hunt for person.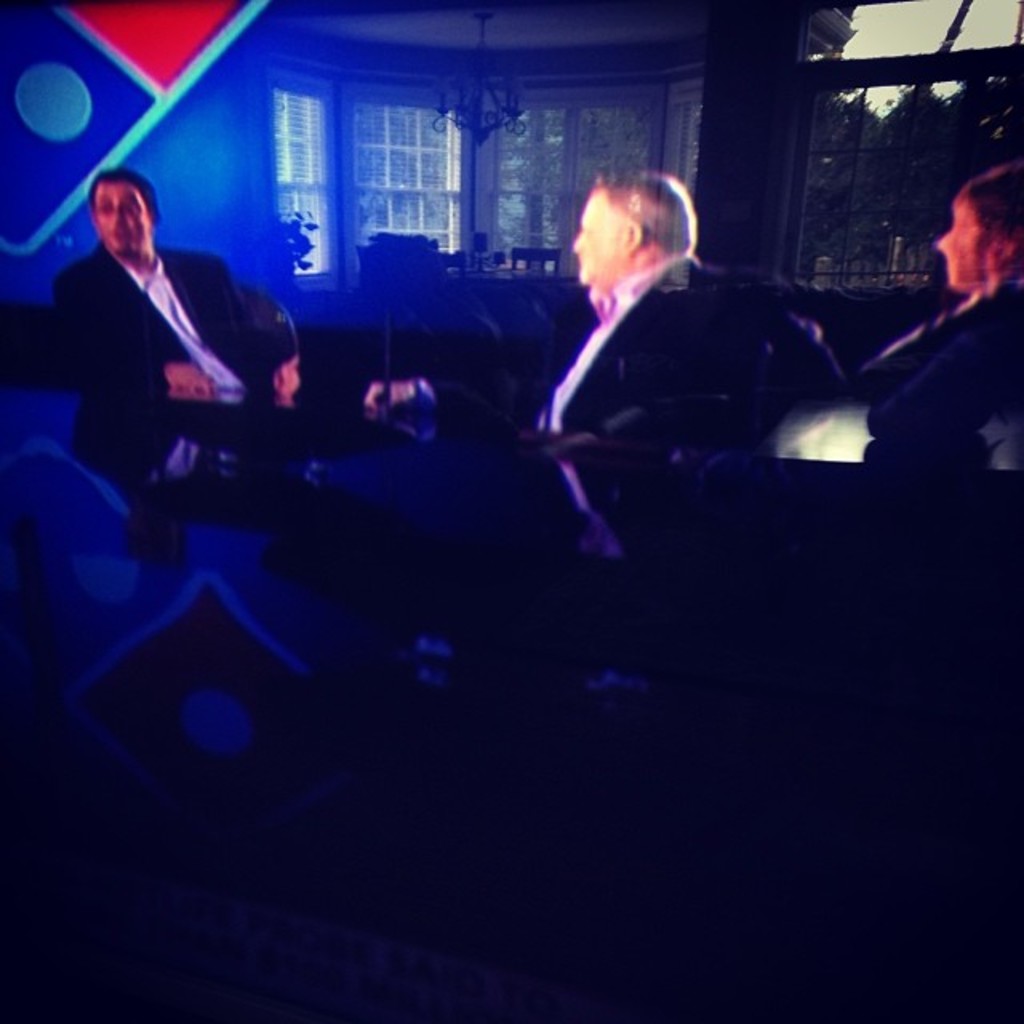
Hunted down at 58 168 299 525.
